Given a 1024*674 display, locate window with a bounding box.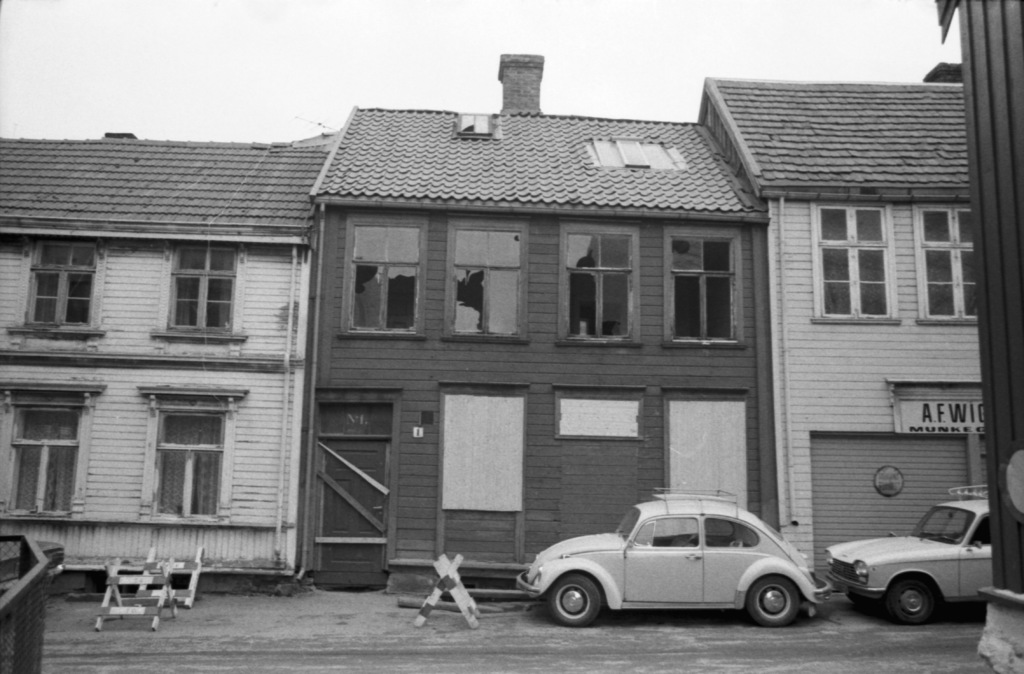
Located: 551, 230, 637, 347.
